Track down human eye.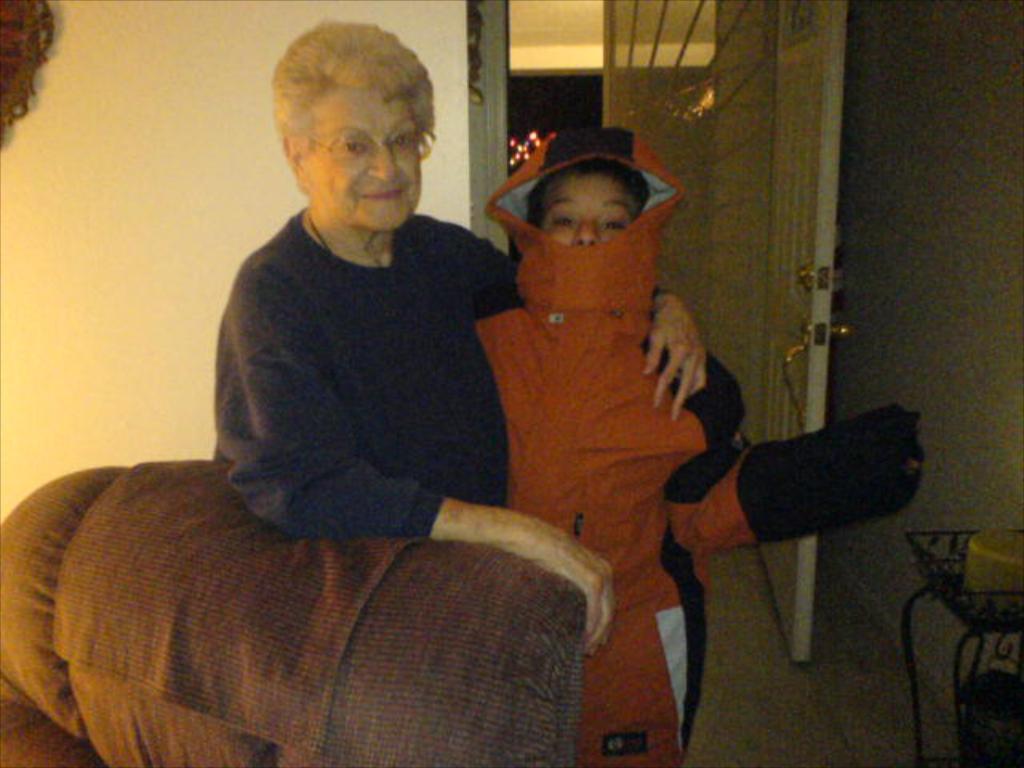
Tracked to box=[549, 213, 576, 230].
